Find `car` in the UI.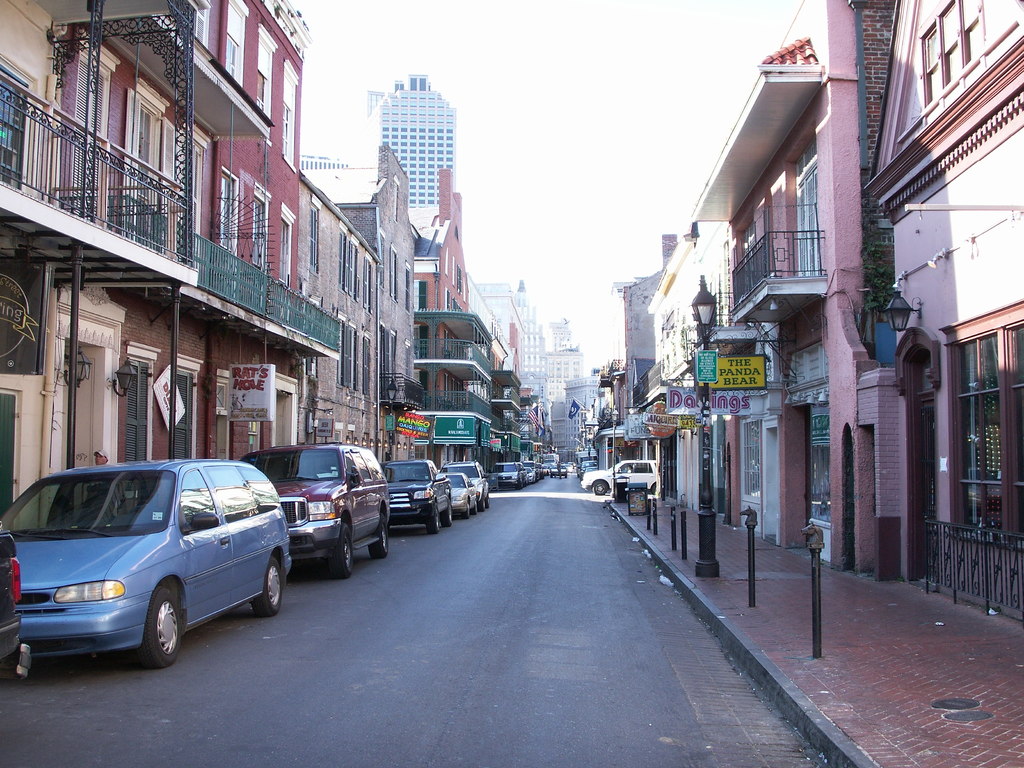
UI element at box=[586, 466, 598, 474].
